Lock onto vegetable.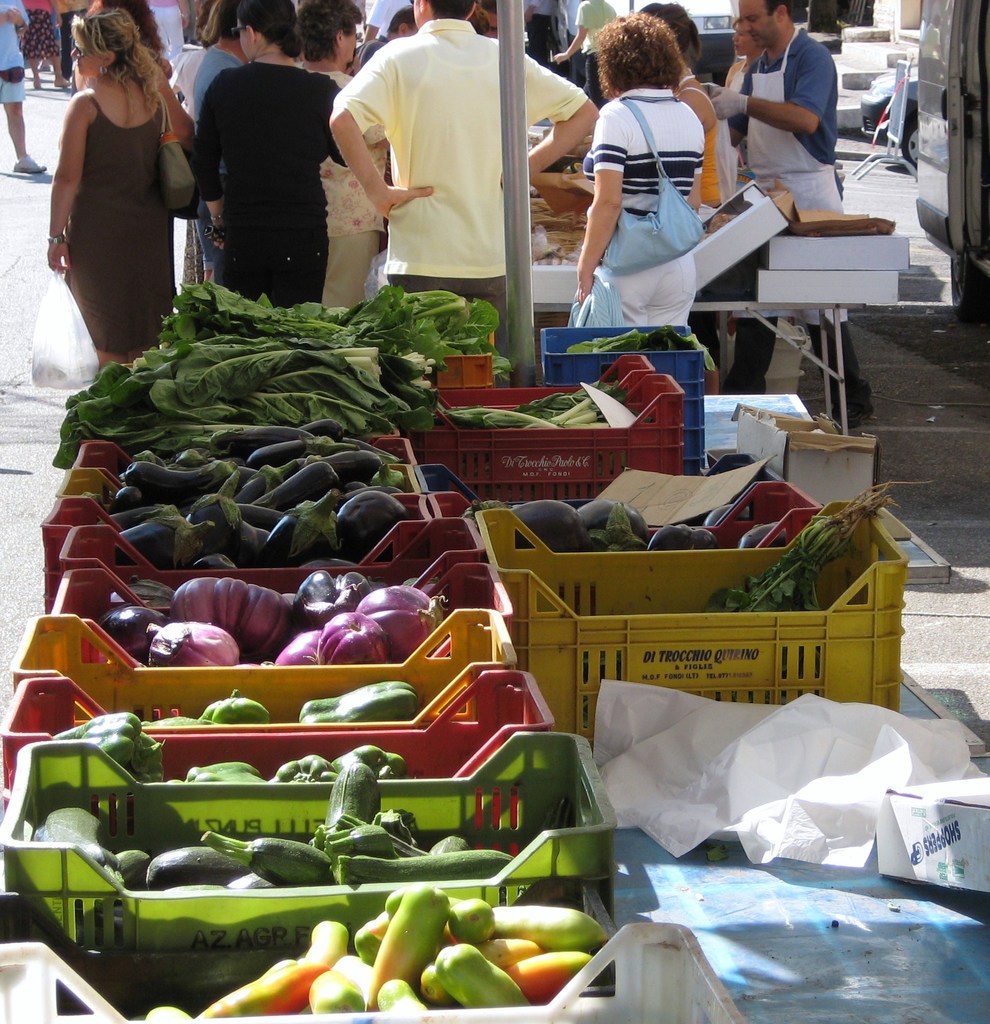
Locked: [x1=198, y1=689, x2=277, y2=723].
